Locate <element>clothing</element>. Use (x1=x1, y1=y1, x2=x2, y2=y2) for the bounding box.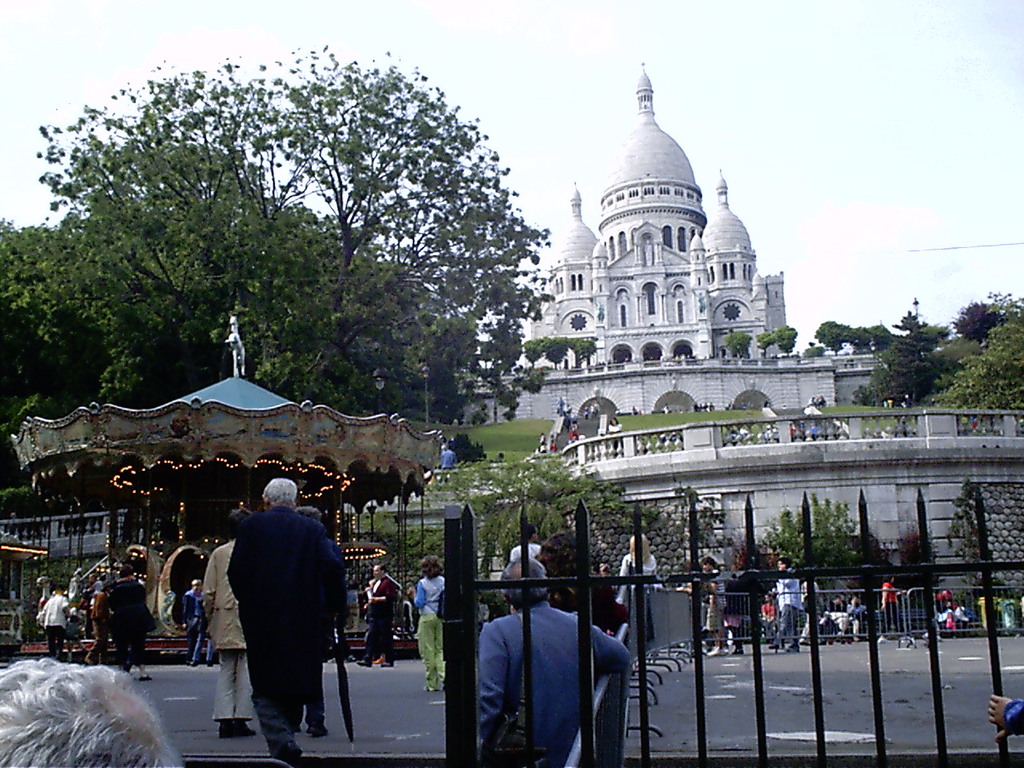
(x1=92, y1=582, x2=120, y2=654).
